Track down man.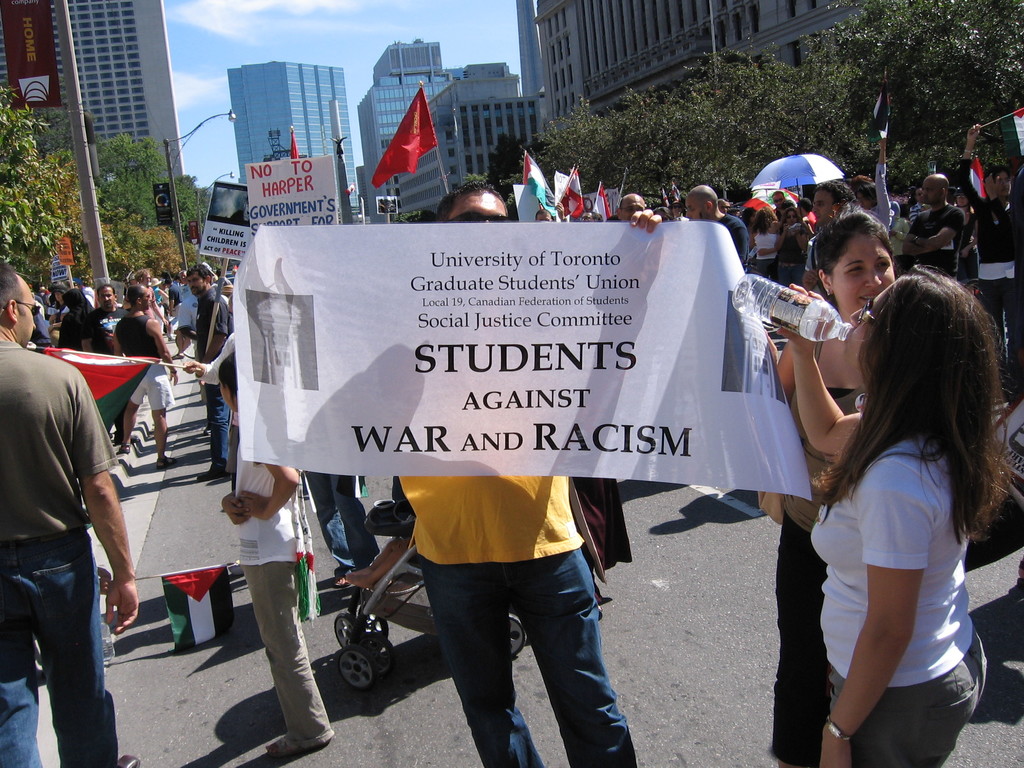
Tracked to (x1=900, y1=170, x2=964, y2=283).
